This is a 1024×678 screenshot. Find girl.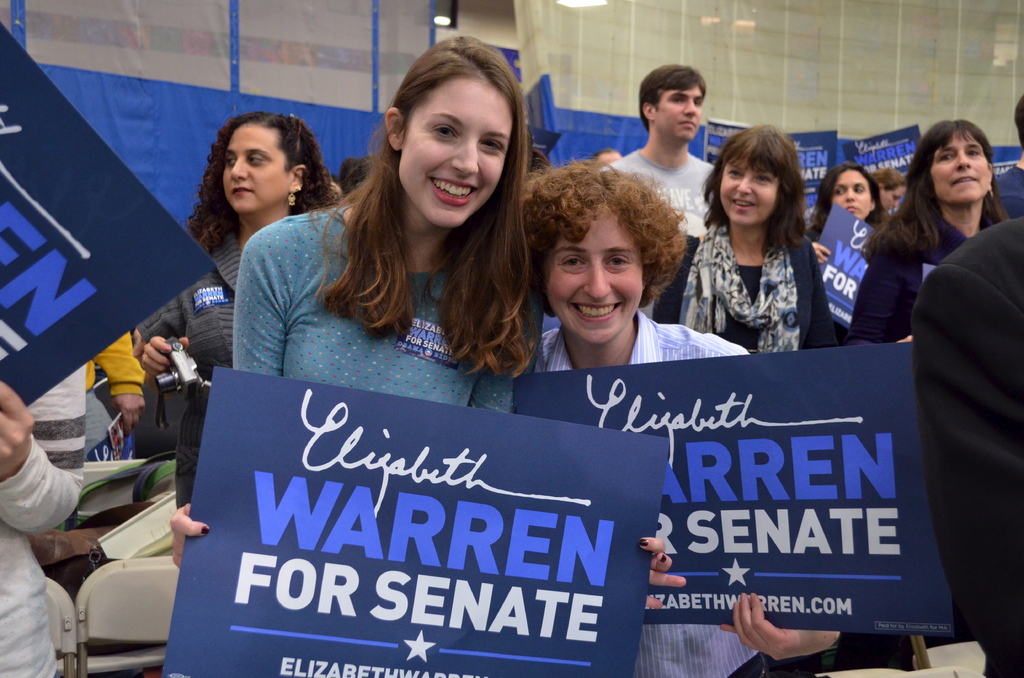
Bounding box: region(650, 129, 839, 347).
